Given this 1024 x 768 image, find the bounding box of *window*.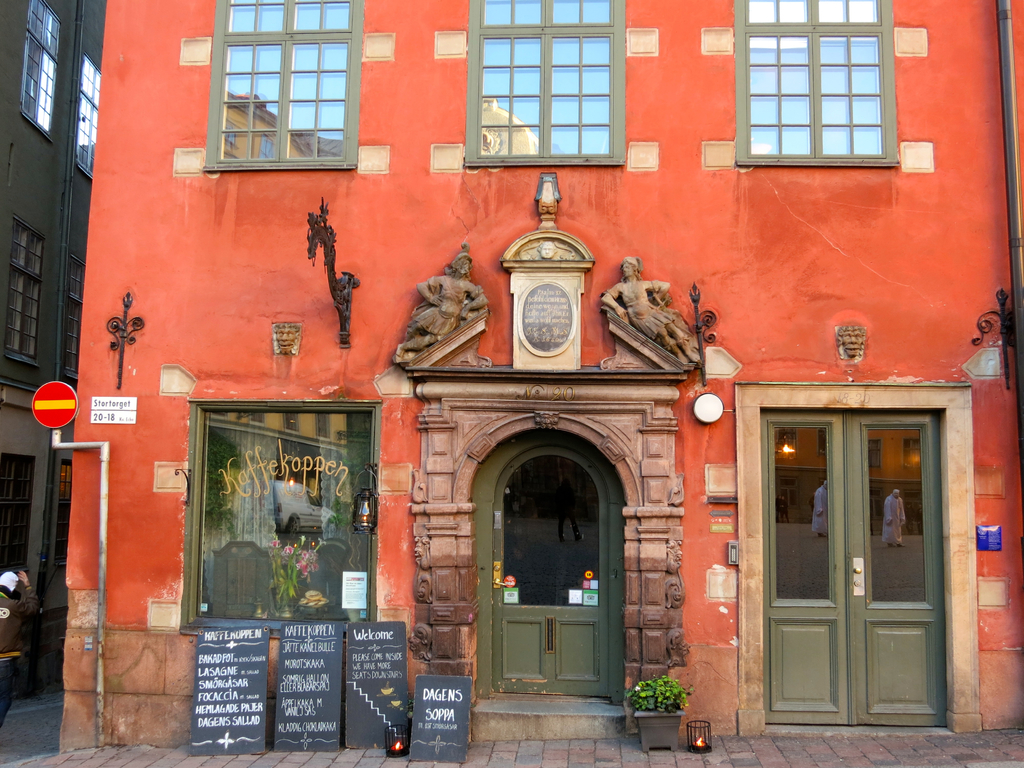
pyautogui.locateOnScreen(186, 401, 378, 628).
